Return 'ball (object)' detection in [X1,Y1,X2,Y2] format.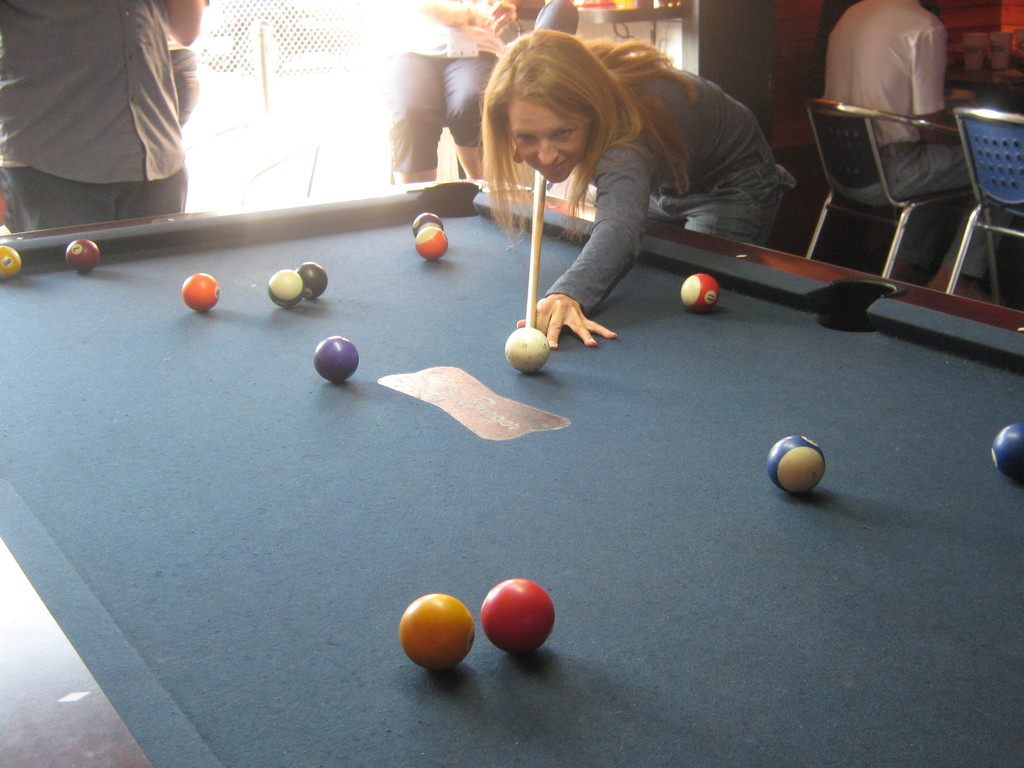
[269,270,306,311].
